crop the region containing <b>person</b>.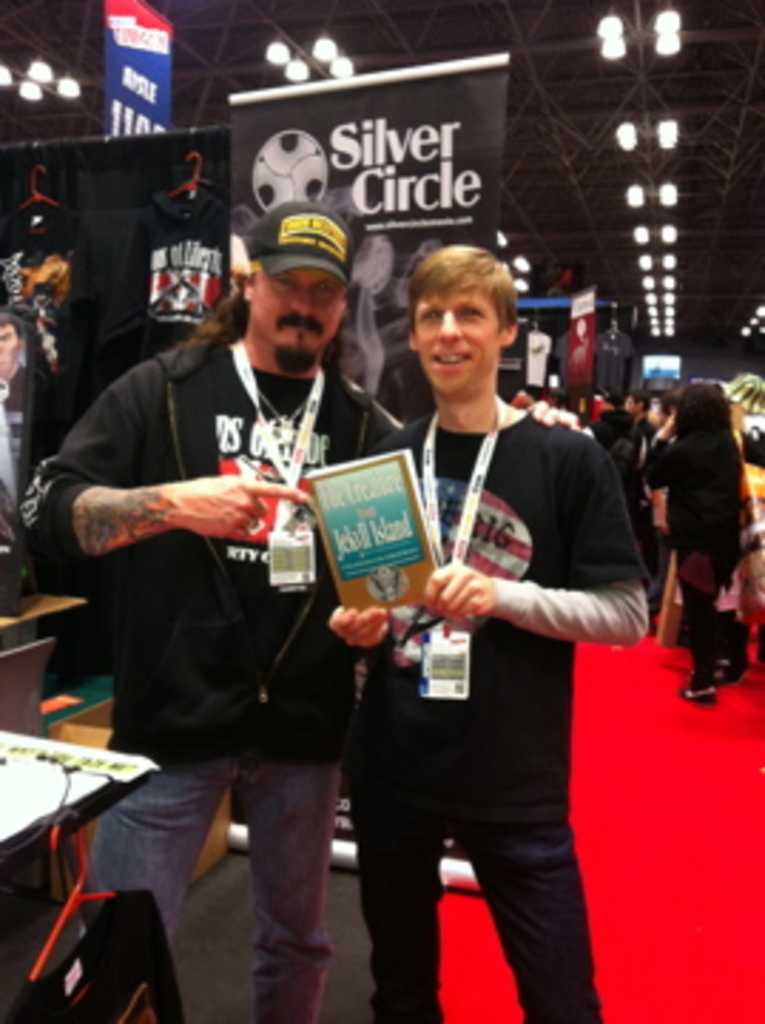
Crop region: {"x1": 43, "y1": 202, "x2": 390, "y2": 1021}.
